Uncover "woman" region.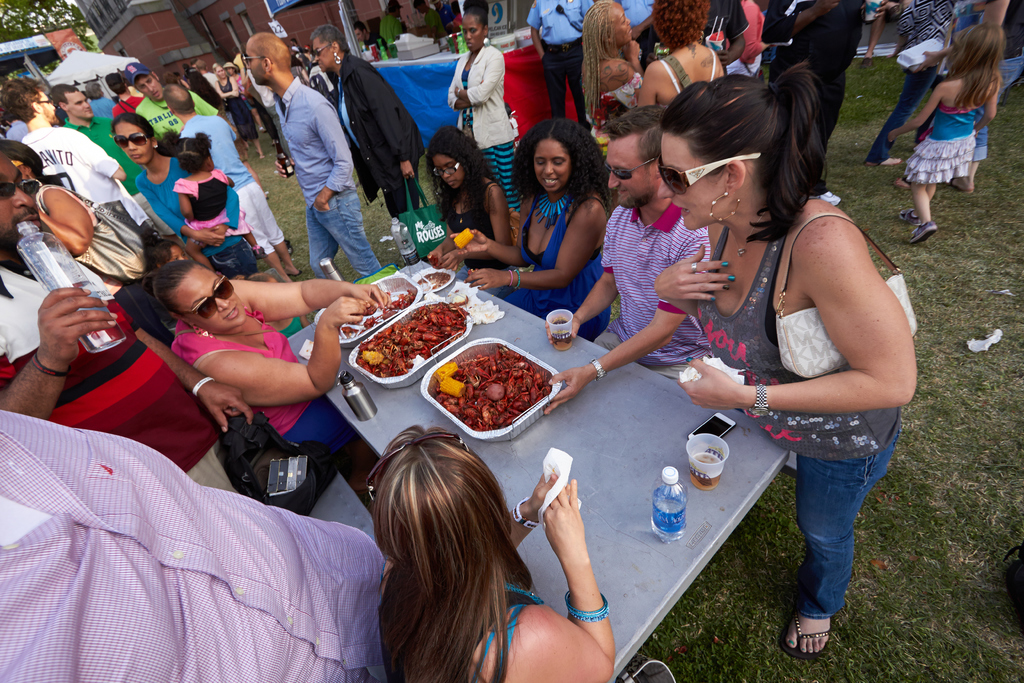
Uncovered: region(0, 139, 163, 342).
